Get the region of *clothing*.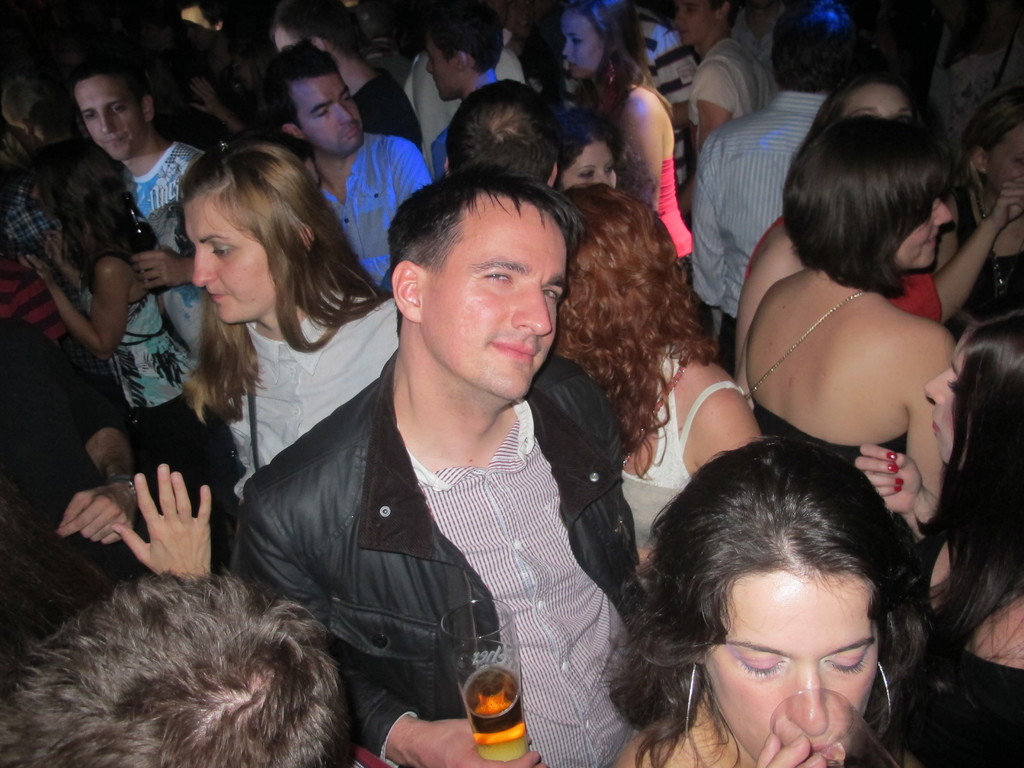
692, 79, 837, 372.
